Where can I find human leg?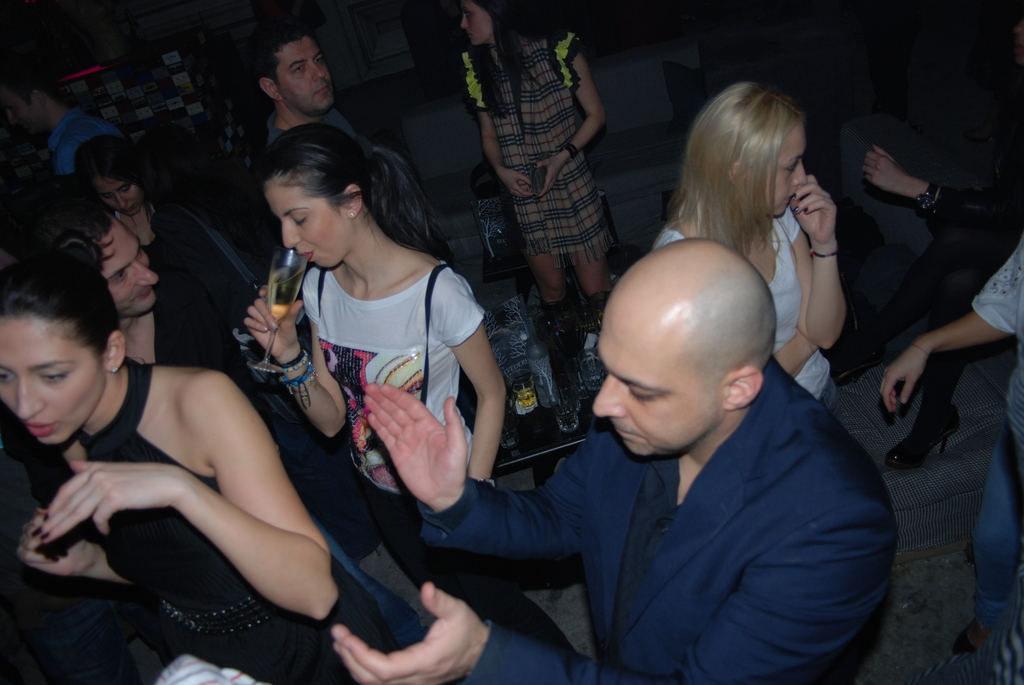
You can find it at BBox(953, 434, 1023, 648).
